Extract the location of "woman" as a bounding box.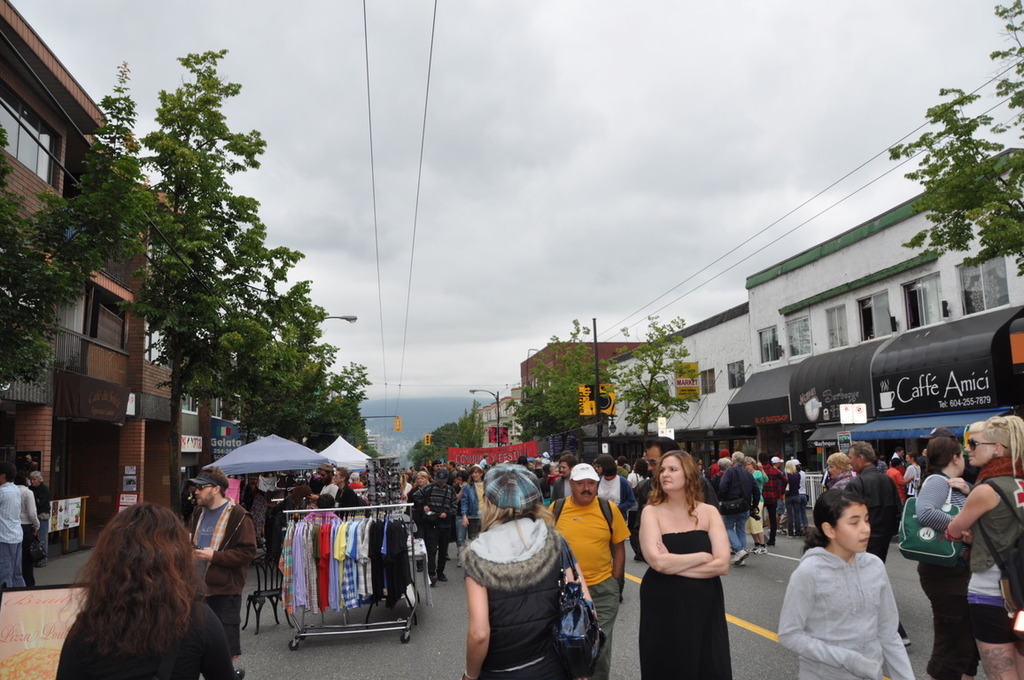
411,472,430,494.
